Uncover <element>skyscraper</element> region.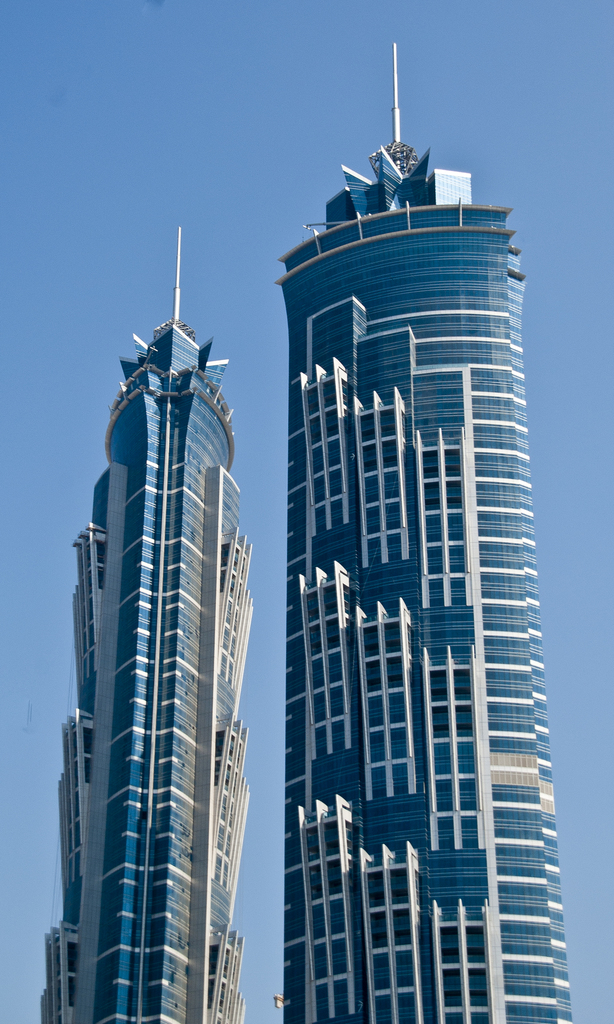
Uncovered: [x1=279, y1=40, x2=580, y2=1023].
